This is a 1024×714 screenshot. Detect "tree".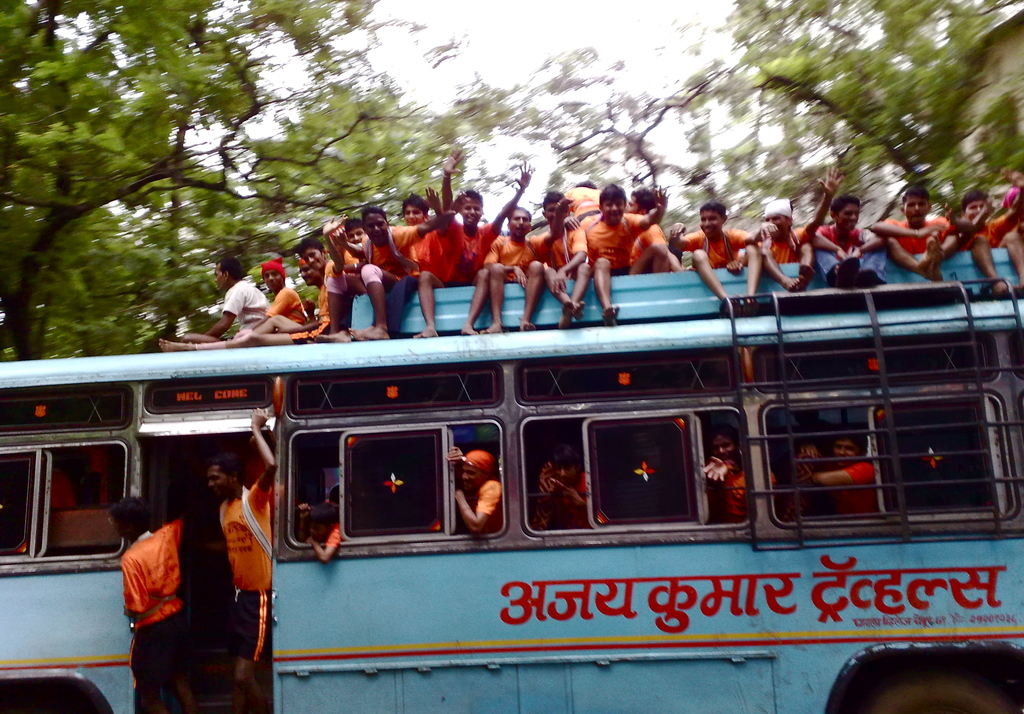
x1=451, y1=47, x2=731, y2=213.
